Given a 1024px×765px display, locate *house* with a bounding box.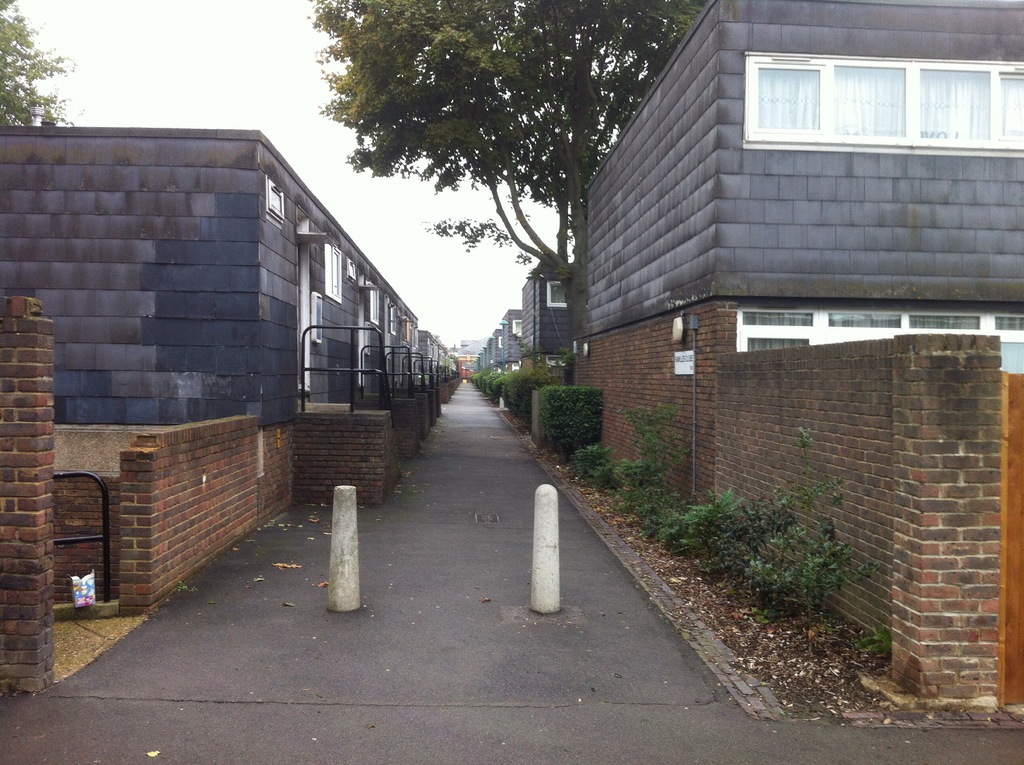
Located: detection(587, 19, 801, 322).
